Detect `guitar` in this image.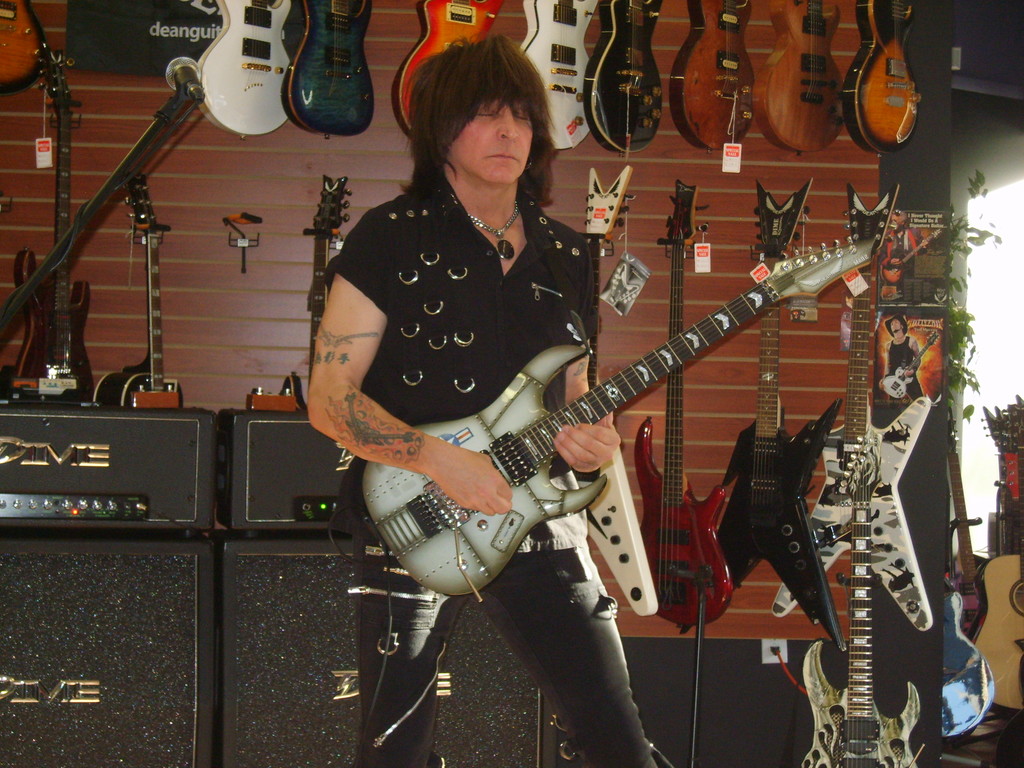
Detection: locate(800, 436, 929, 767).
